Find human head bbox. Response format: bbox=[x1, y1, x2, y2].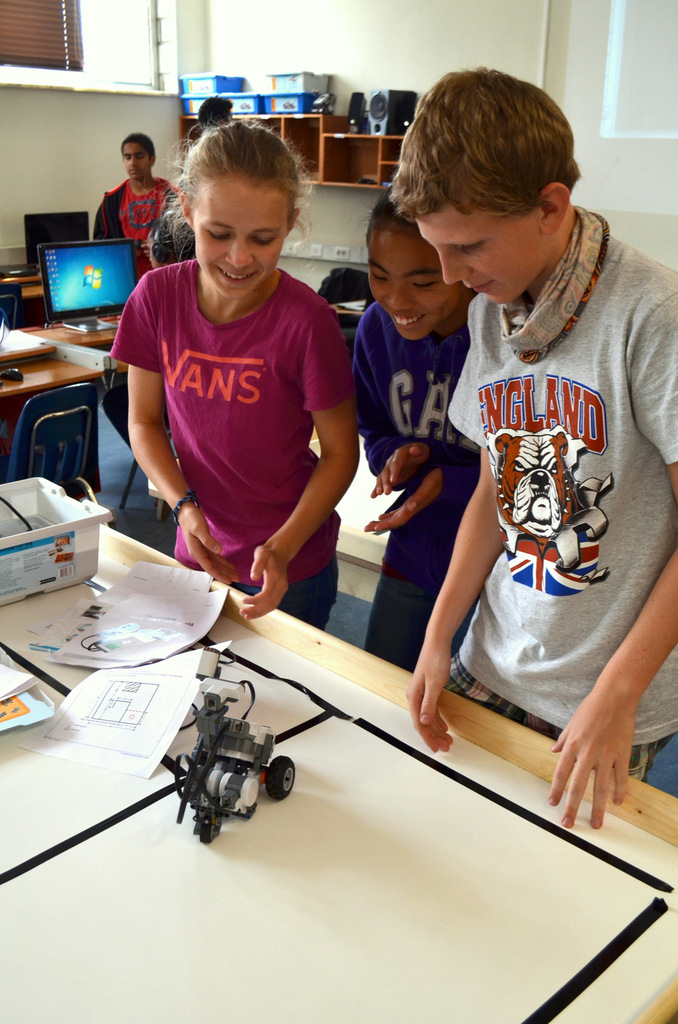
bbox=[361, 202, 466, 340].
